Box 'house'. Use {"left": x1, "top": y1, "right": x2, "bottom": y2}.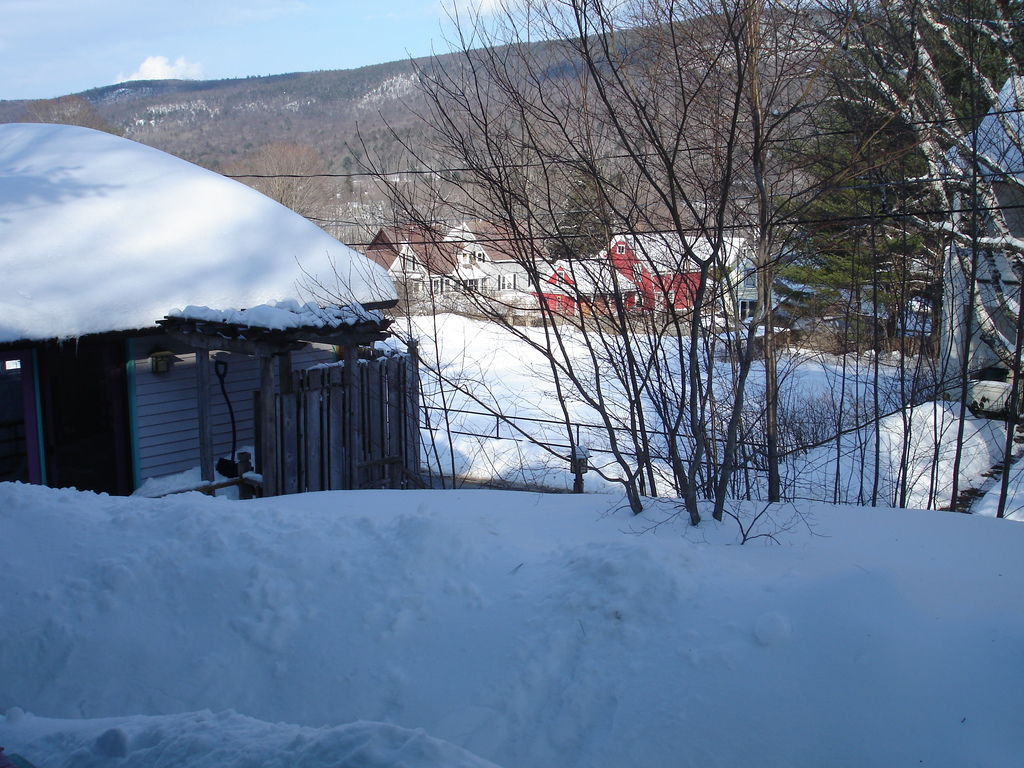
{"left": 447, "top": 212, "right": 552, "bottom": 296}.
